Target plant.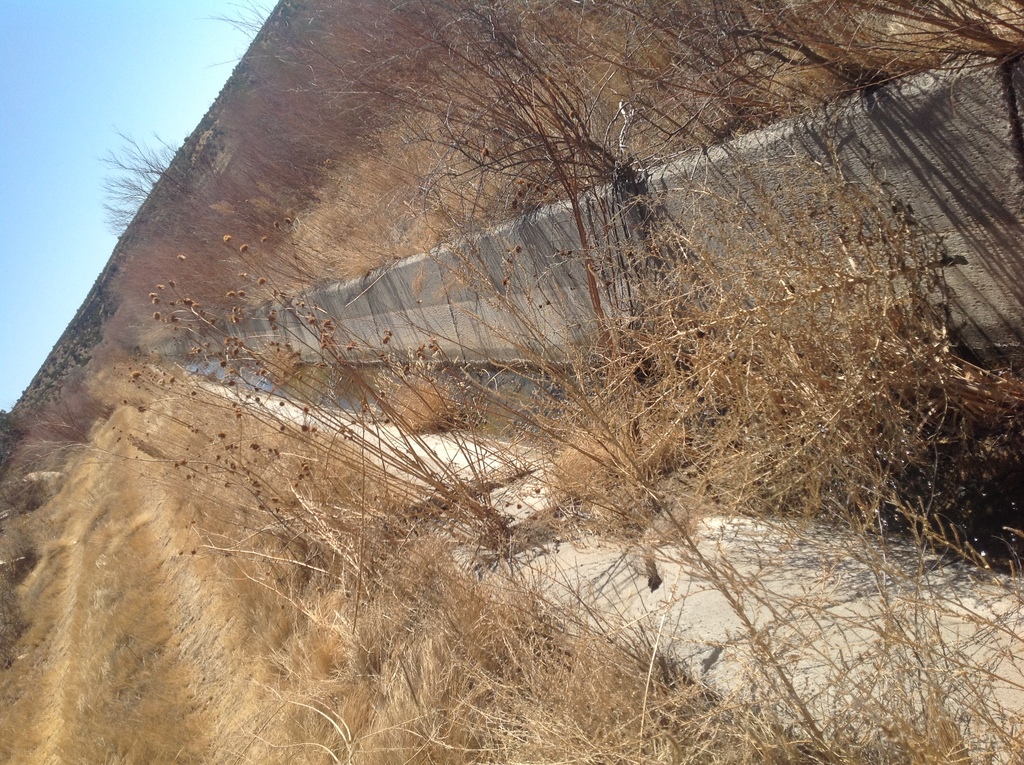
Target region: [117,228,560,603].
